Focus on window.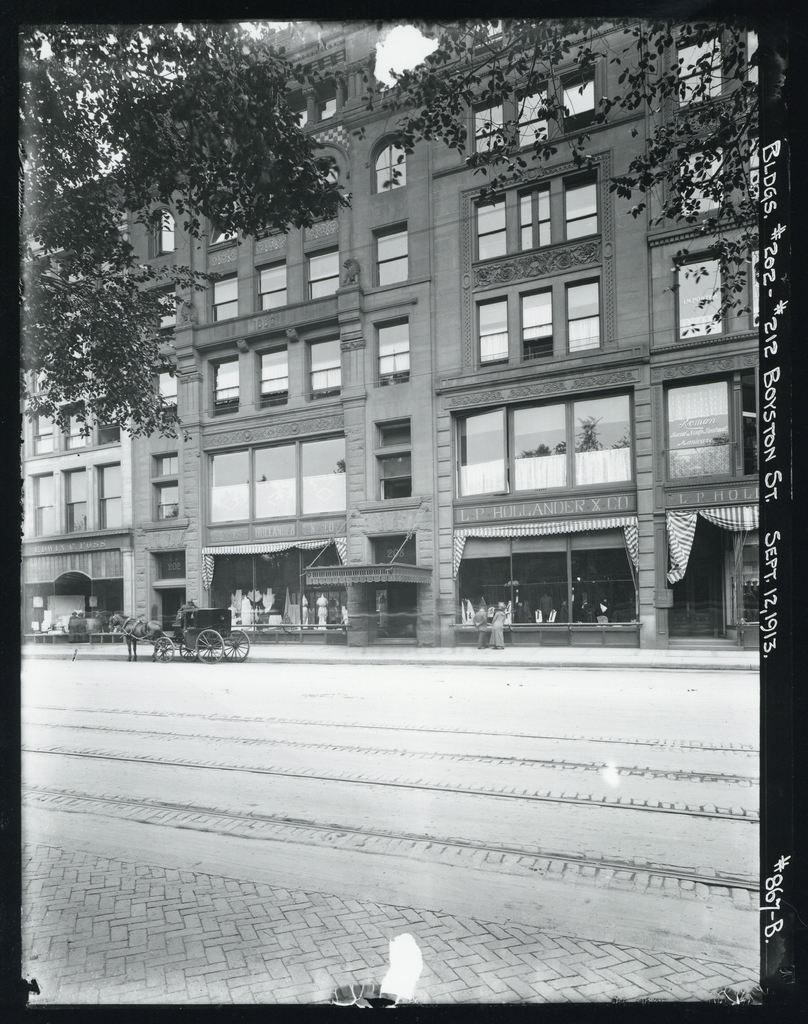
Focused at select_region(152, 450, 186, 517).
